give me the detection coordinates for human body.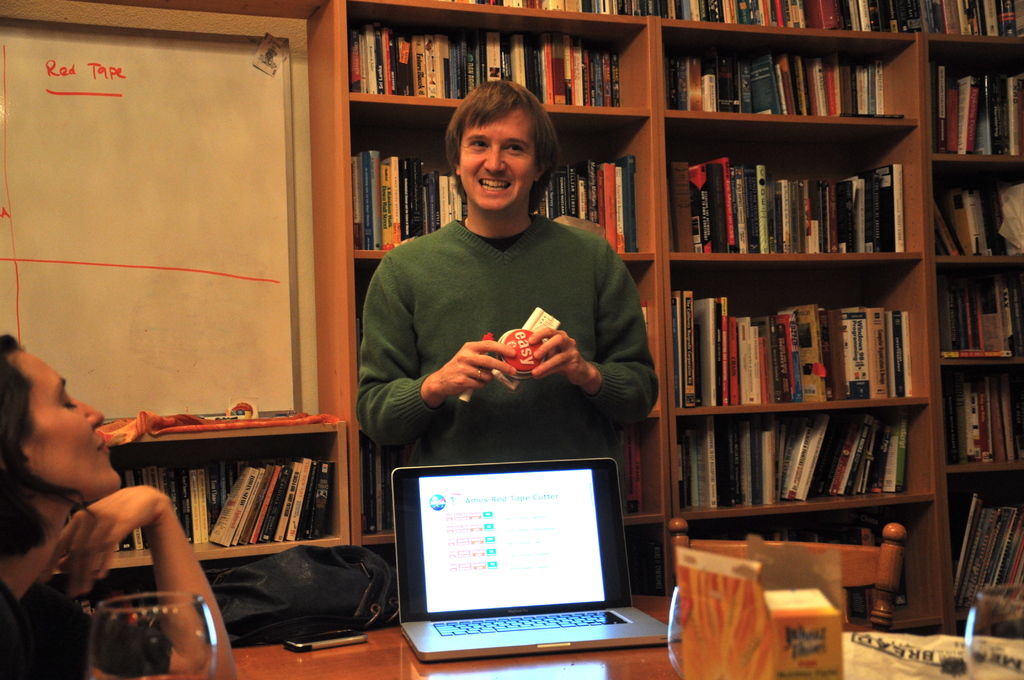
bbox(0, 336, 231, 679).
